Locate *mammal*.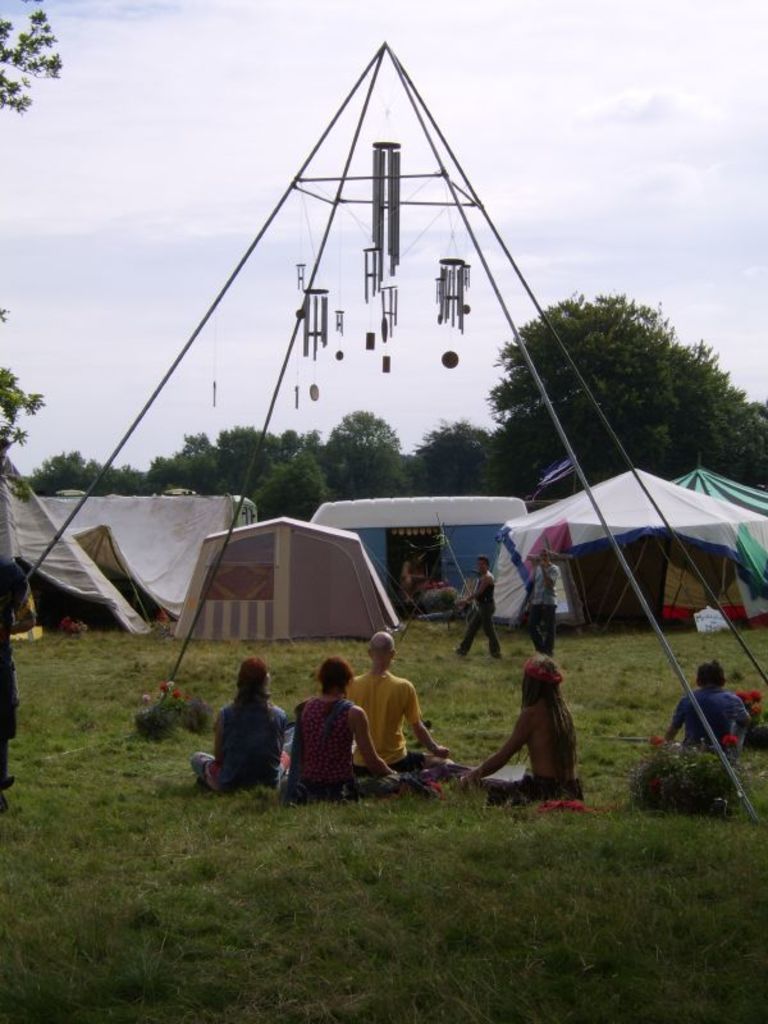
Bounding box: rect(465, 648, 582, 806).
